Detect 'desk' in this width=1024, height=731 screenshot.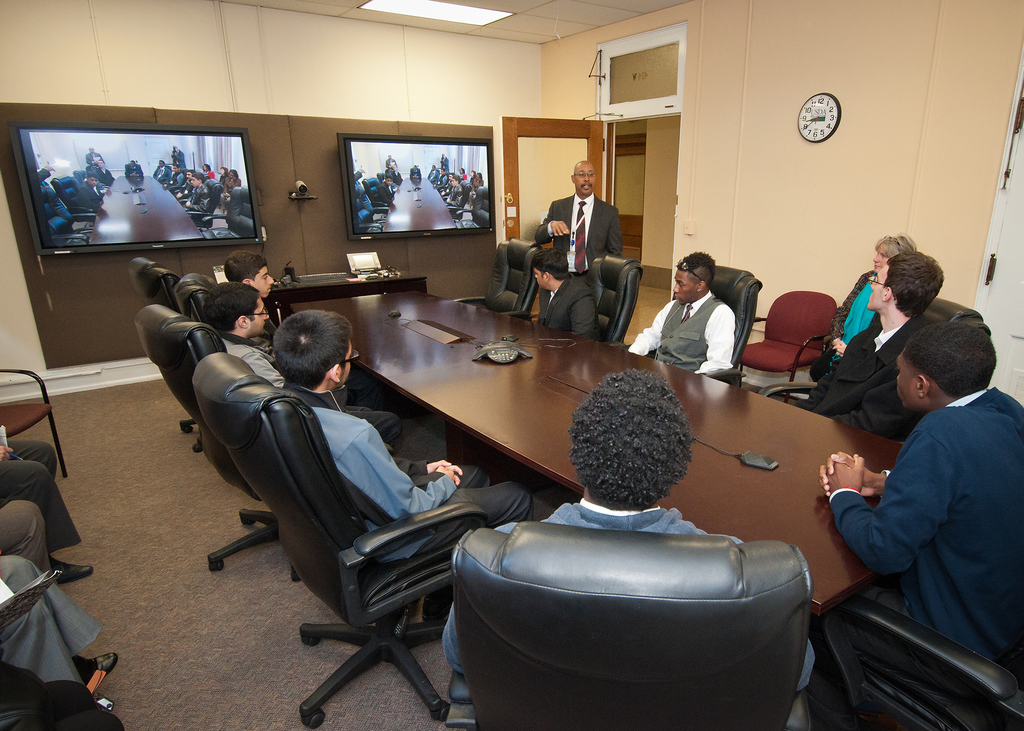
Detection: select_region(164, 283, 978, 687).
